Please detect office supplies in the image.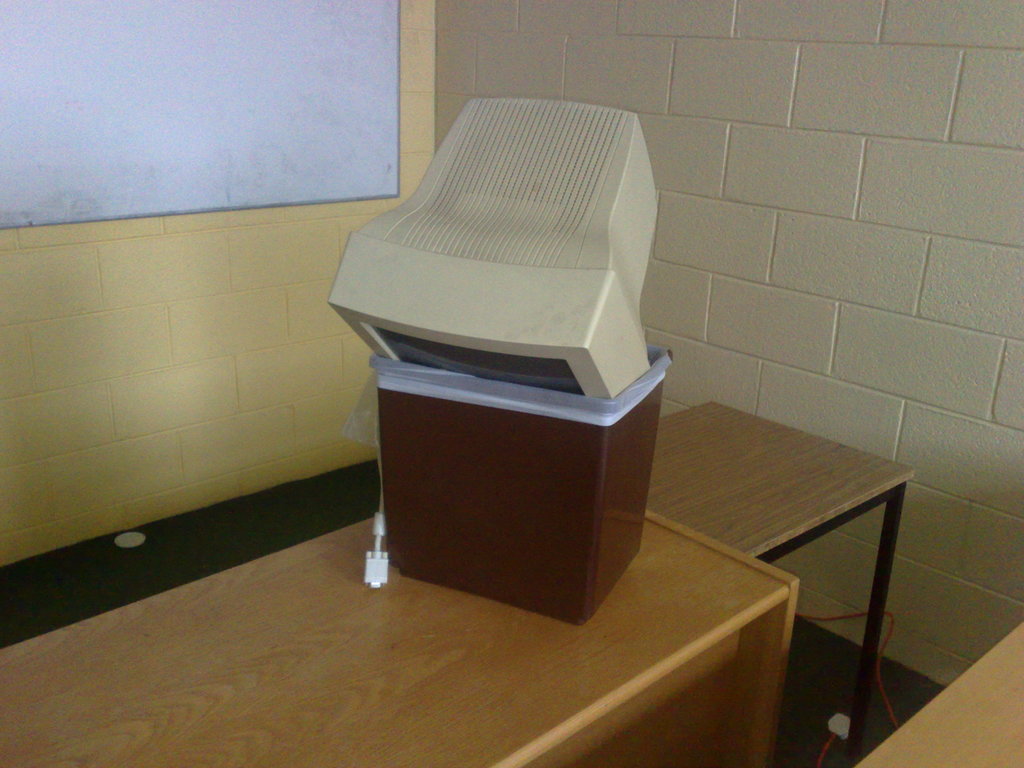
x1=657, y1=397, x2=910, y2=767.
